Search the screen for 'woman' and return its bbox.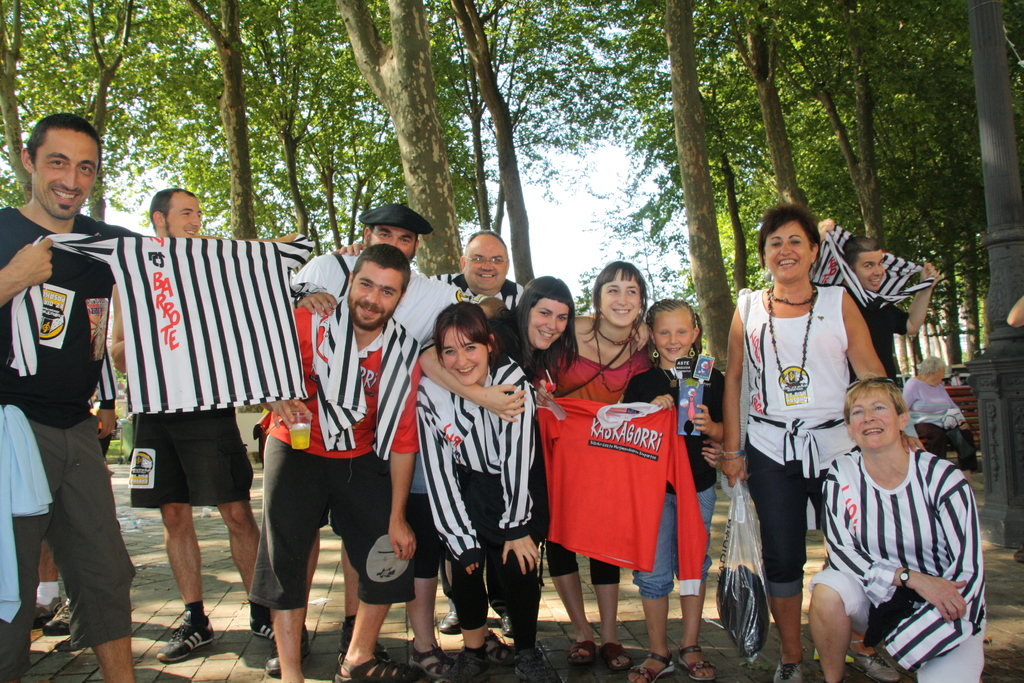
Found: [left=719, top=202, right=922, bottom=682].
